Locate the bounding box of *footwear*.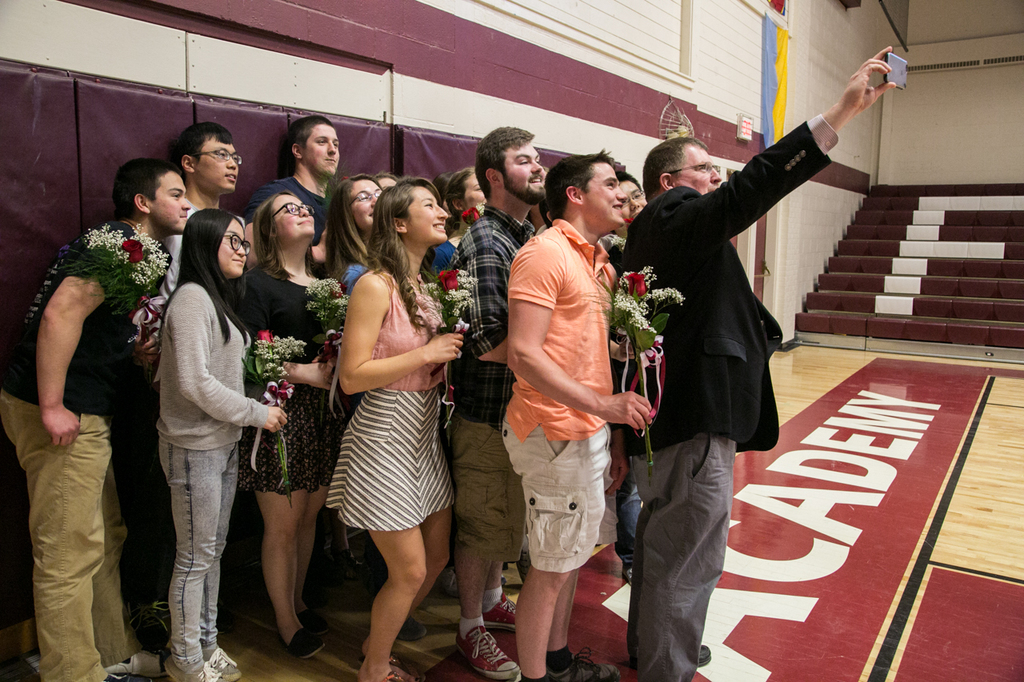
Bounding box: bbox(567, 647, 625, 681).
